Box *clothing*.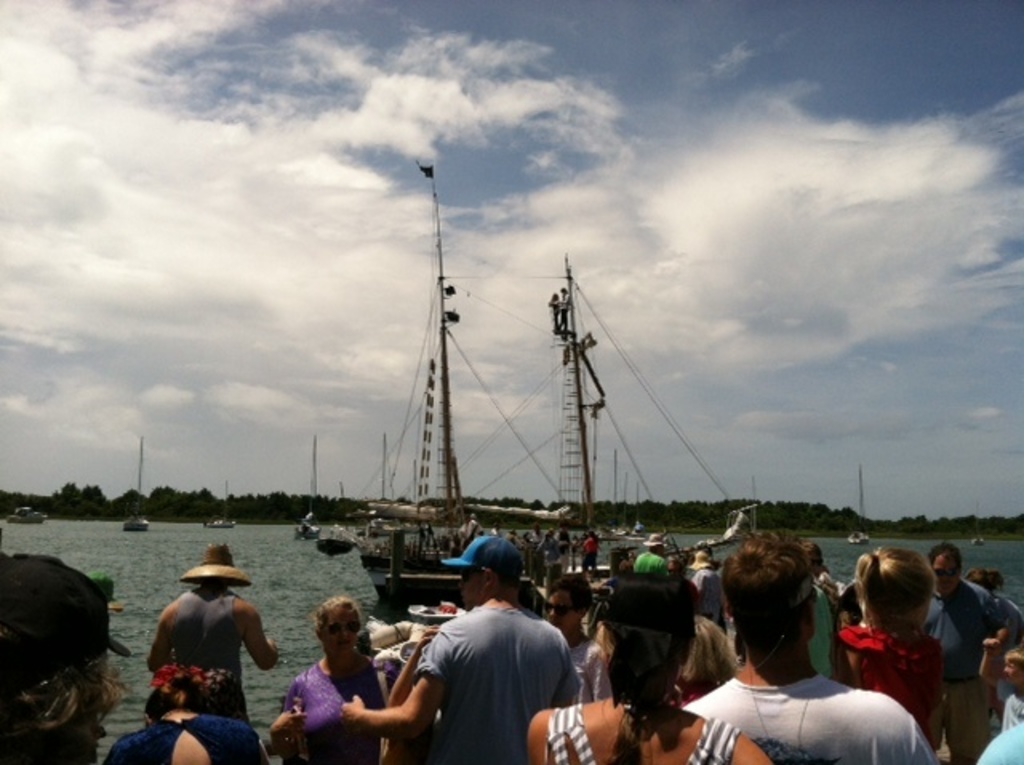
(382, 589, 578, 749).
